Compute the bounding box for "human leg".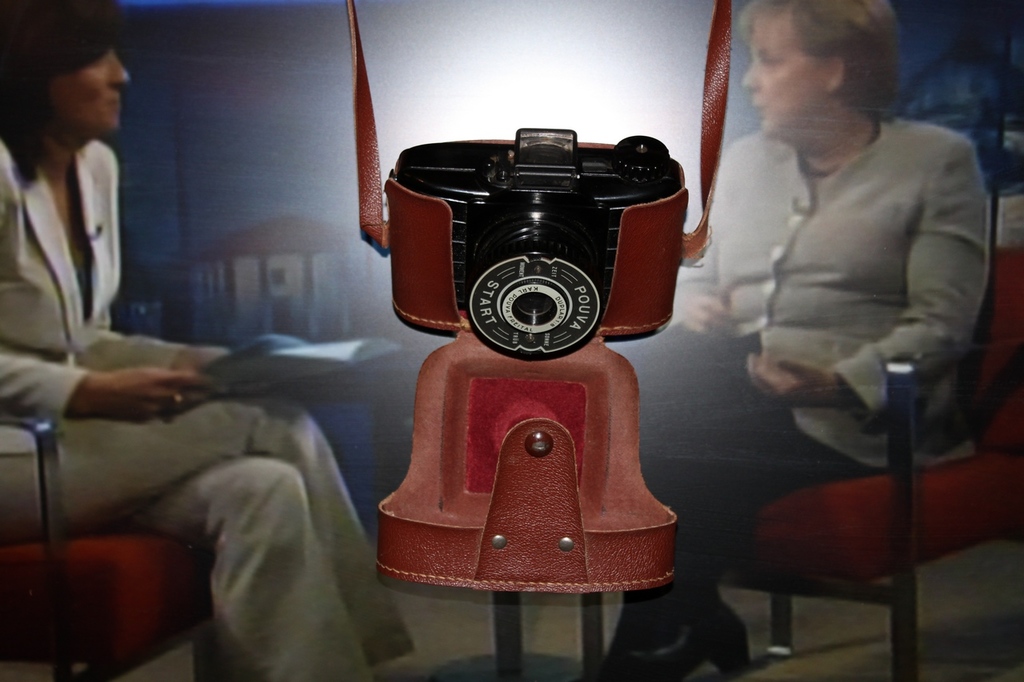
[103, 462, 367, 681].
